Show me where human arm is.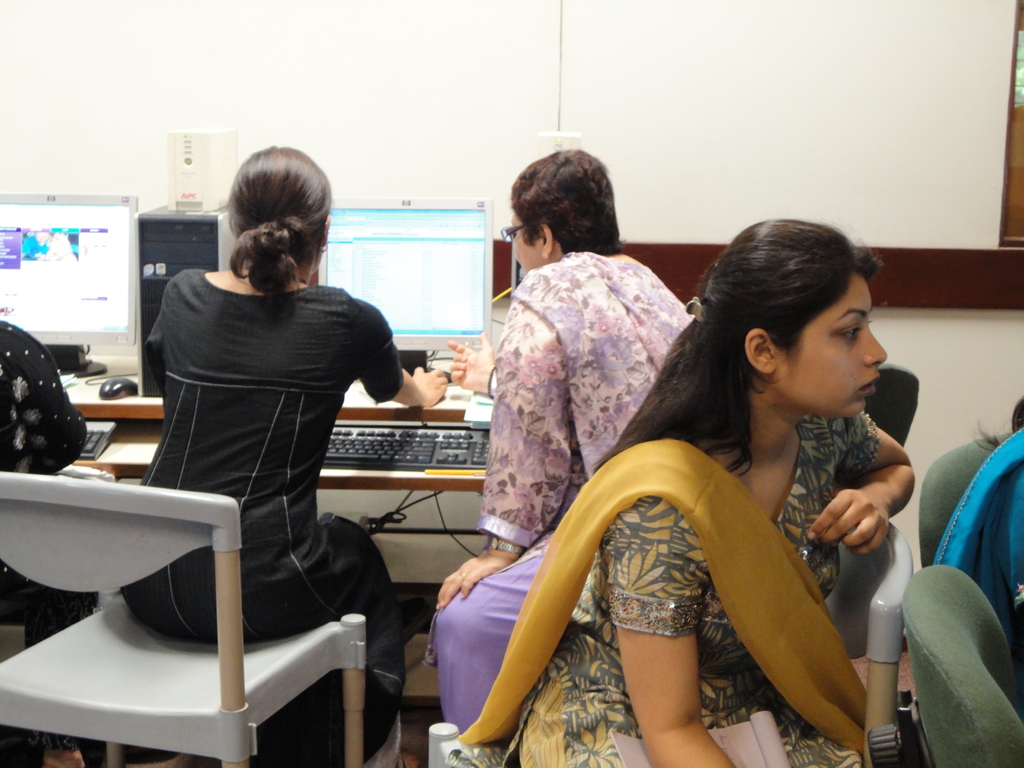
human arm is at [left=361, top=299, right=456, bottom=414].
